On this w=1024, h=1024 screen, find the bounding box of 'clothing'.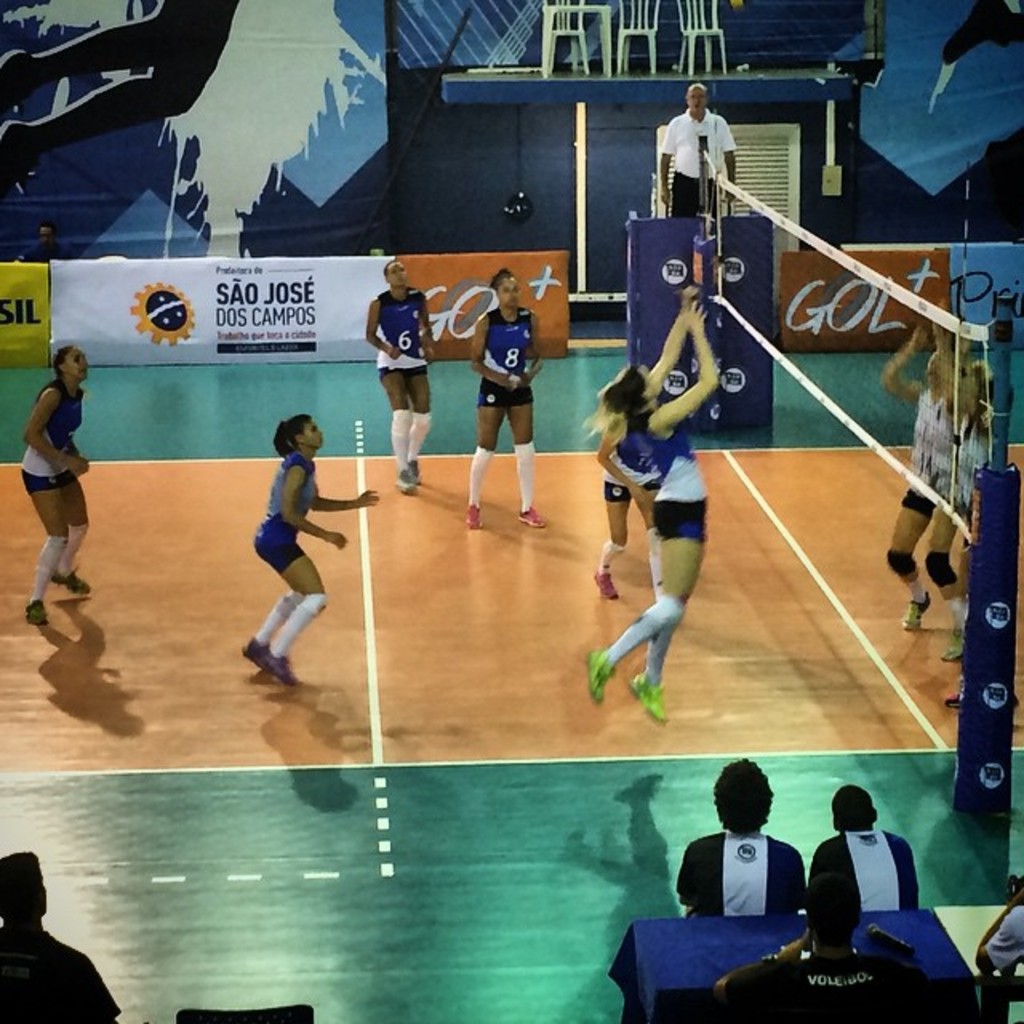
Bounding box: rect(373, 288, 429, 376).
